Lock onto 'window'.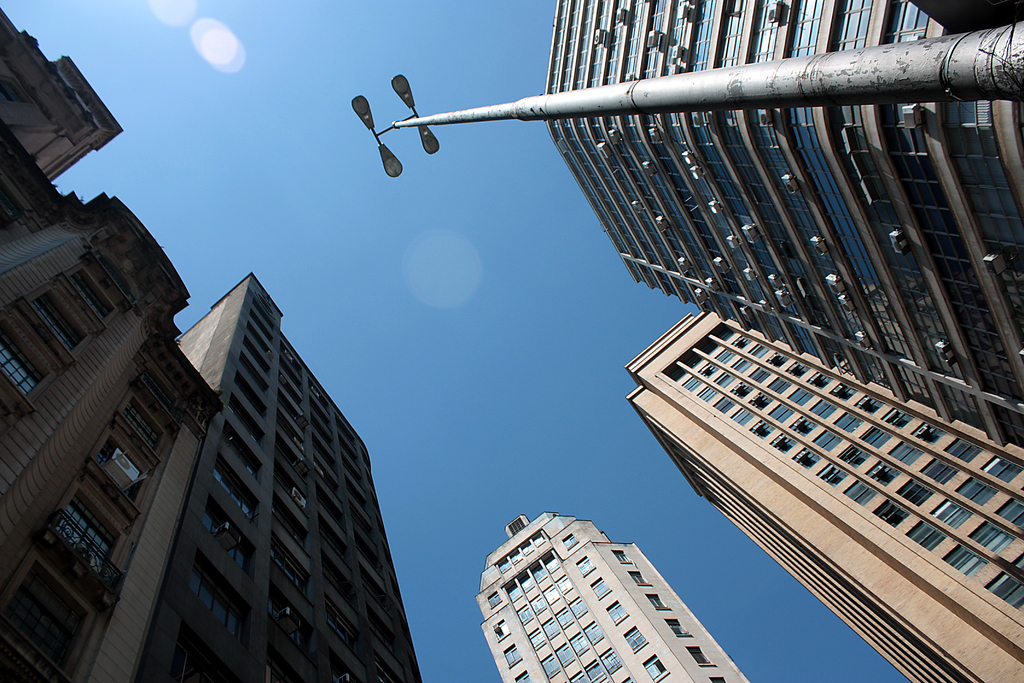
Locked: region(531, 561, 547, 584).
